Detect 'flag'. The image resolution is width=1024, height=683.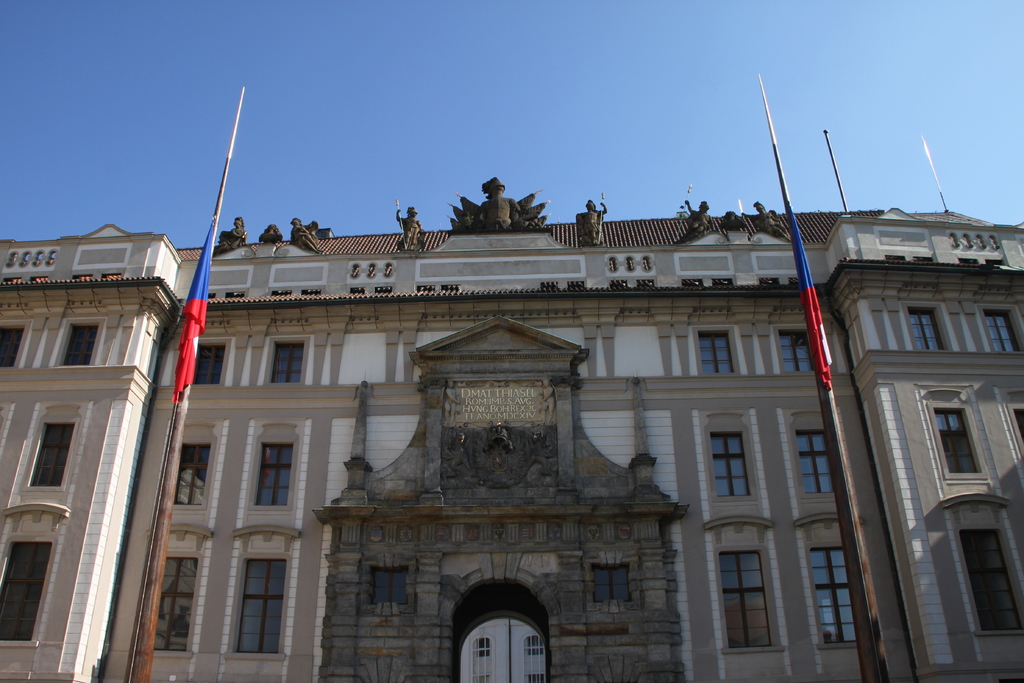
{"left": 794, "top": 193, "right": 843, "bottom": 406}.
